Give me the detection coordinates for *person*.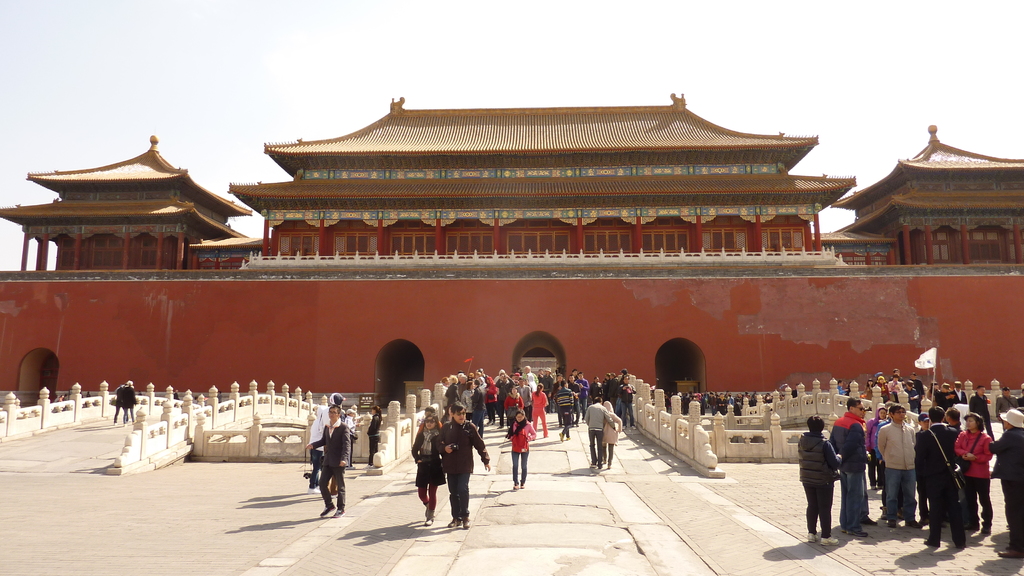
<region>986, 403, 1023, 561</region>.
